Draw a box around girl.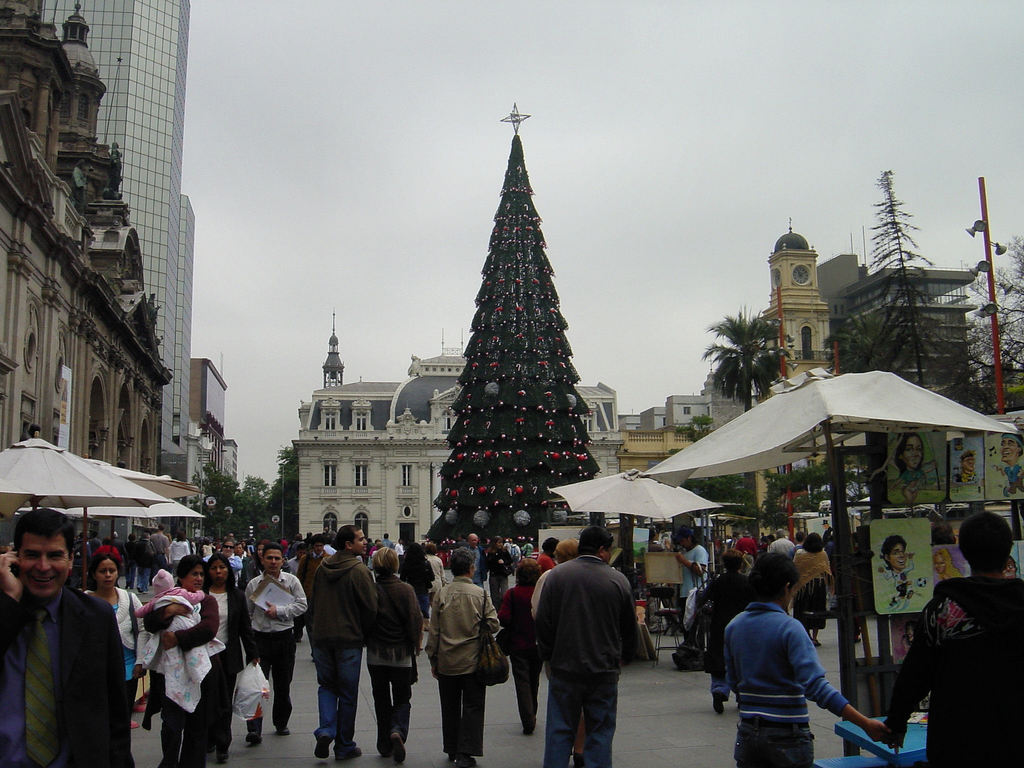
(x1=365, y1=554, x2=421, y2=761).
